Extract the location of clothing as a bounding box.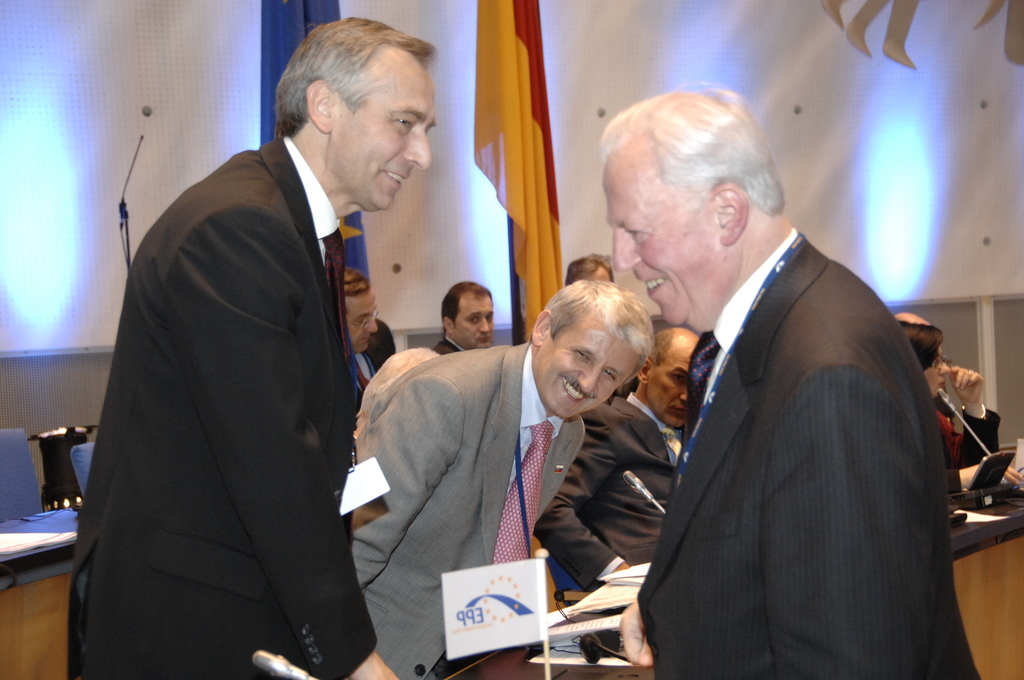
[932,377,999,499].
